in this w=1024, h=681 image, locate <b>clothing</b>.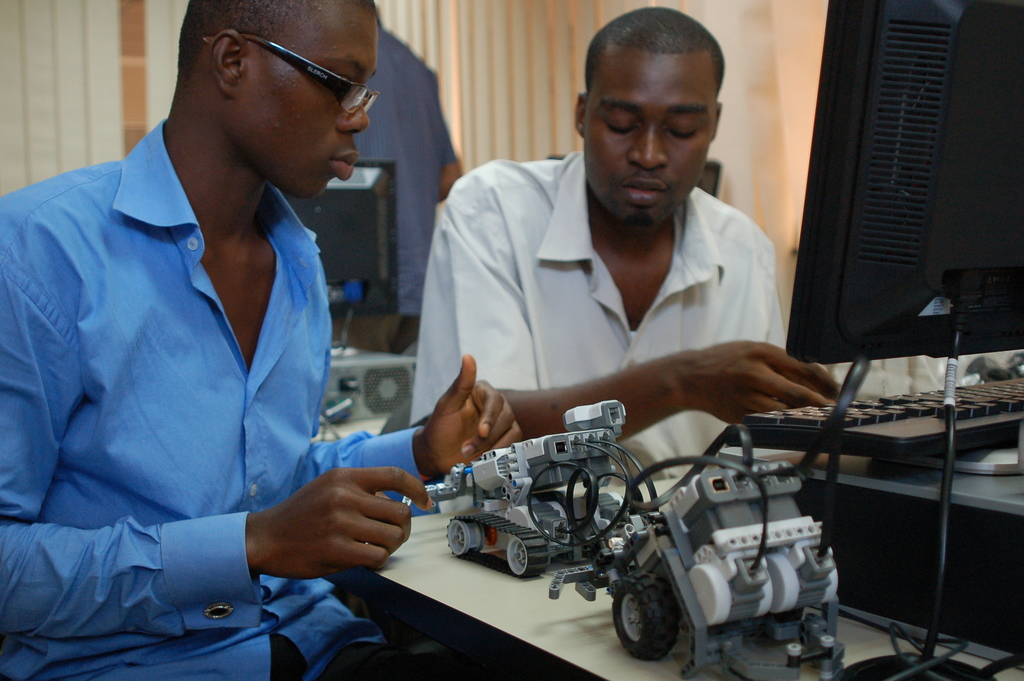
Bounding box: [x1=0, y1=116, x2=422, y2=680].
